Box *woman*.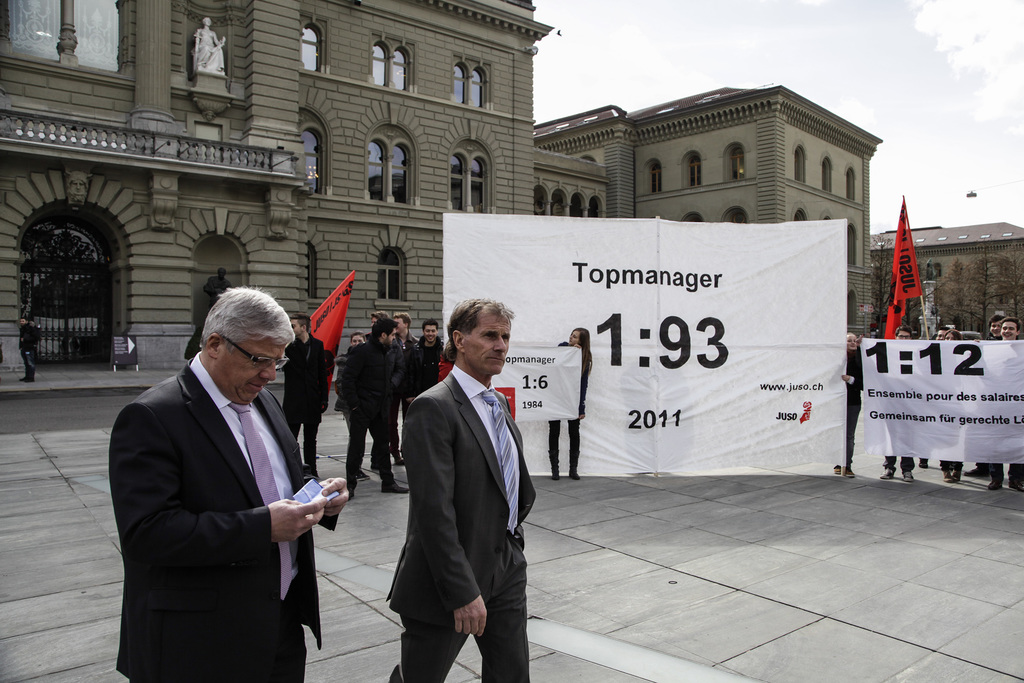
548 325 593 481.
